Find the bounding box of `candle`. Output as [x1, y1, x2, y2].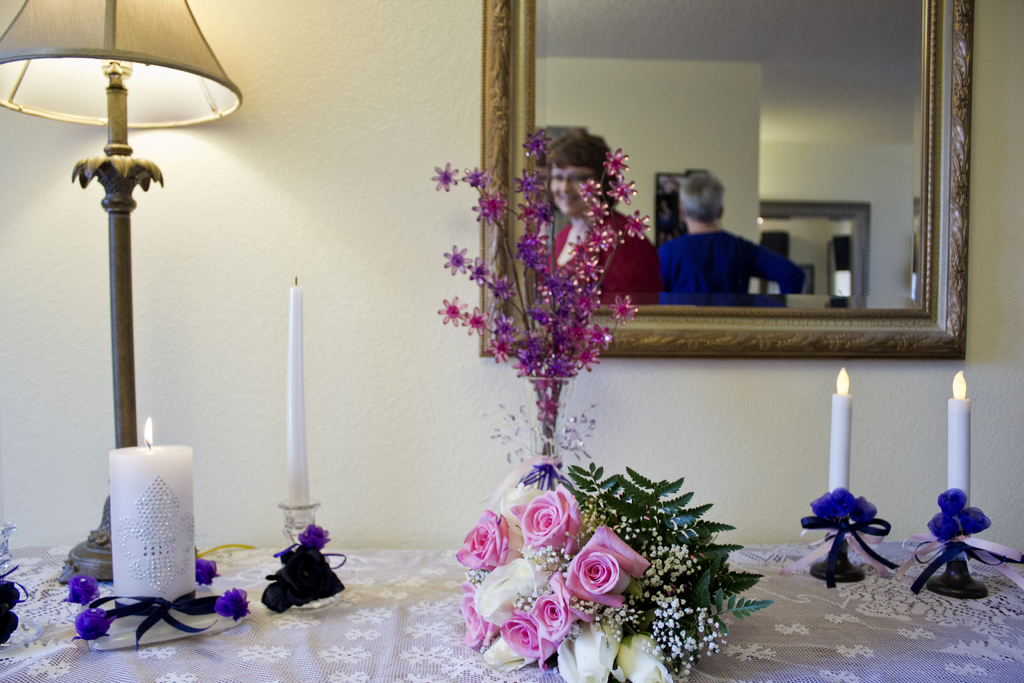
[829, 368, 848, 493].
